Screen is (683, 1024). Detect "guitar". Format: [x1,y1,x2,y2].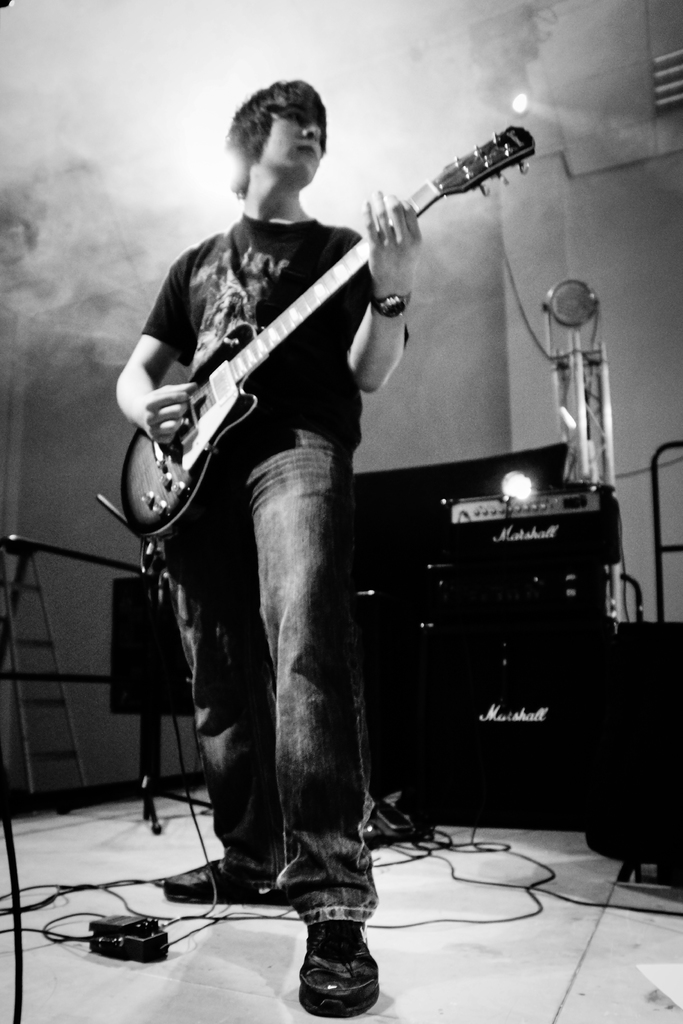
[122,120,537,536].
